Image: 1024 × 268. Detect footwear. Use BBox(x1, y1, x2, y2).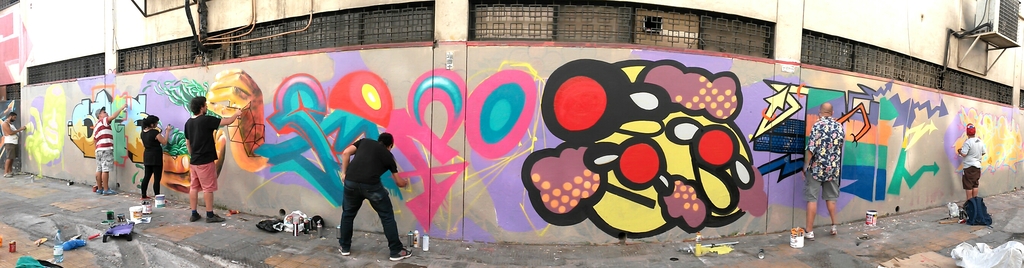
BBox(803, 226, 812, 243).
